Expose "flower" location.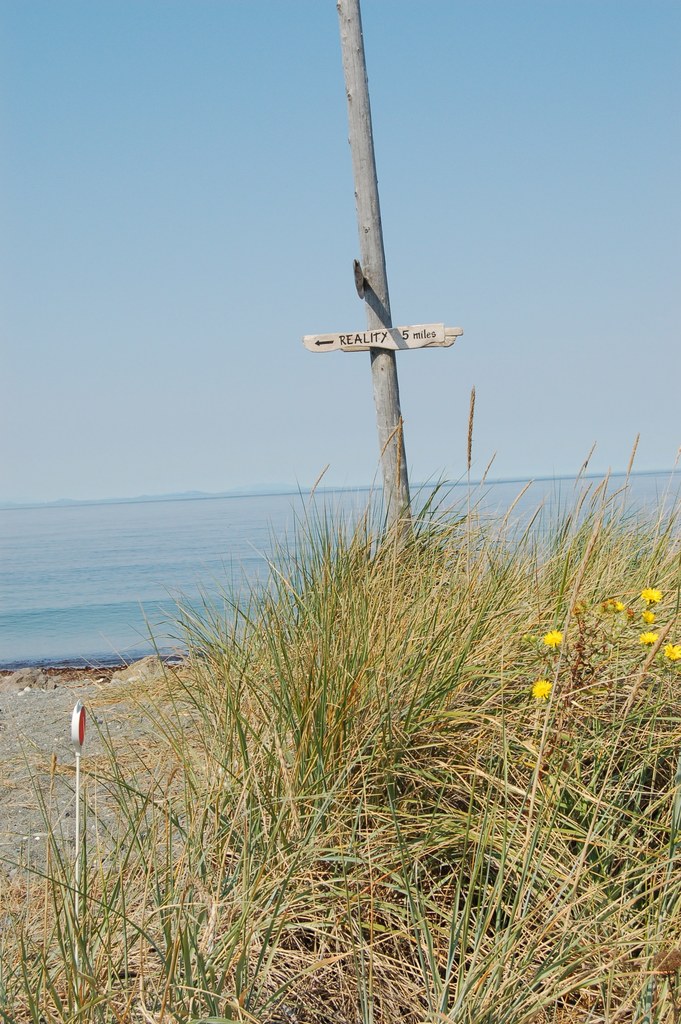
Exposed at <box>526,683,545,703</box>.
